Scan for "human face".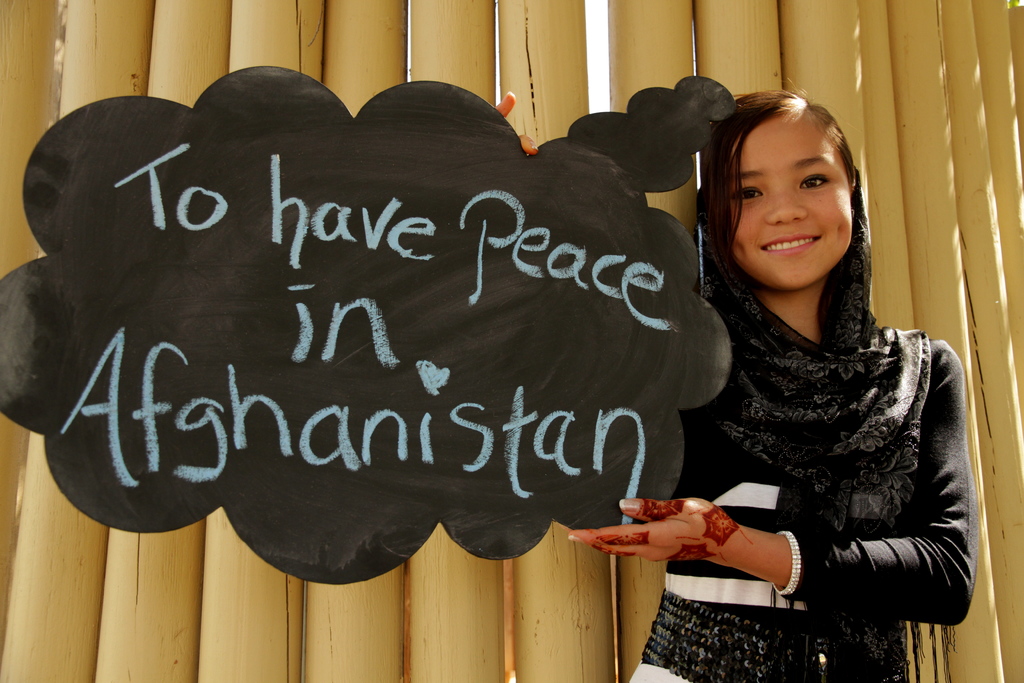
Scan result: (728,109,849,288).
